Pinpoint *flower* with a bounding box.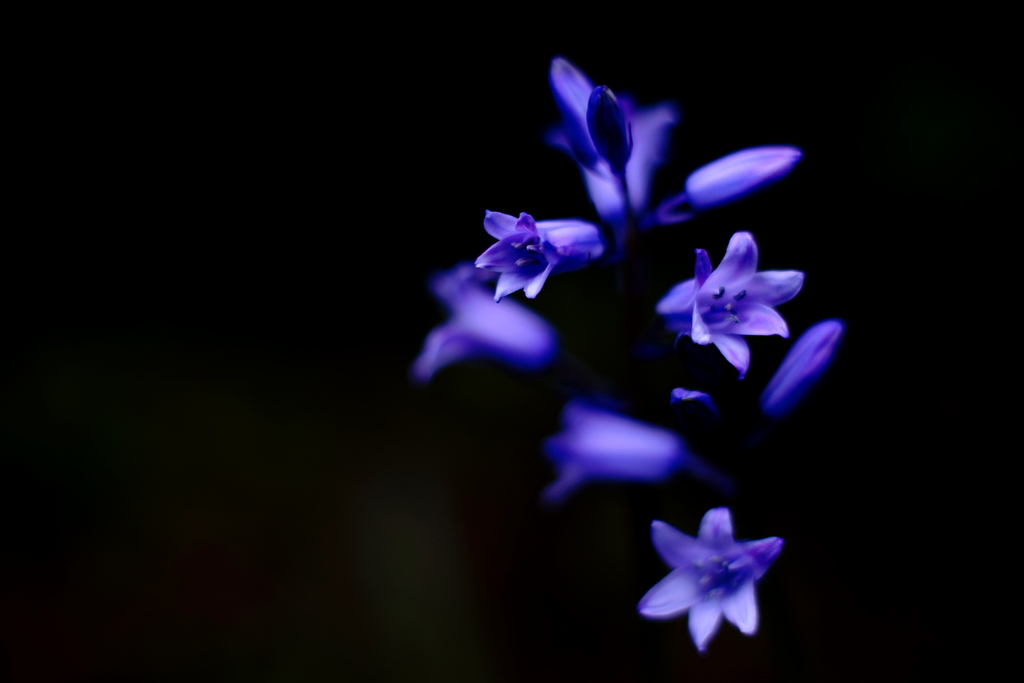
box=[636, 498, 786, 651].
